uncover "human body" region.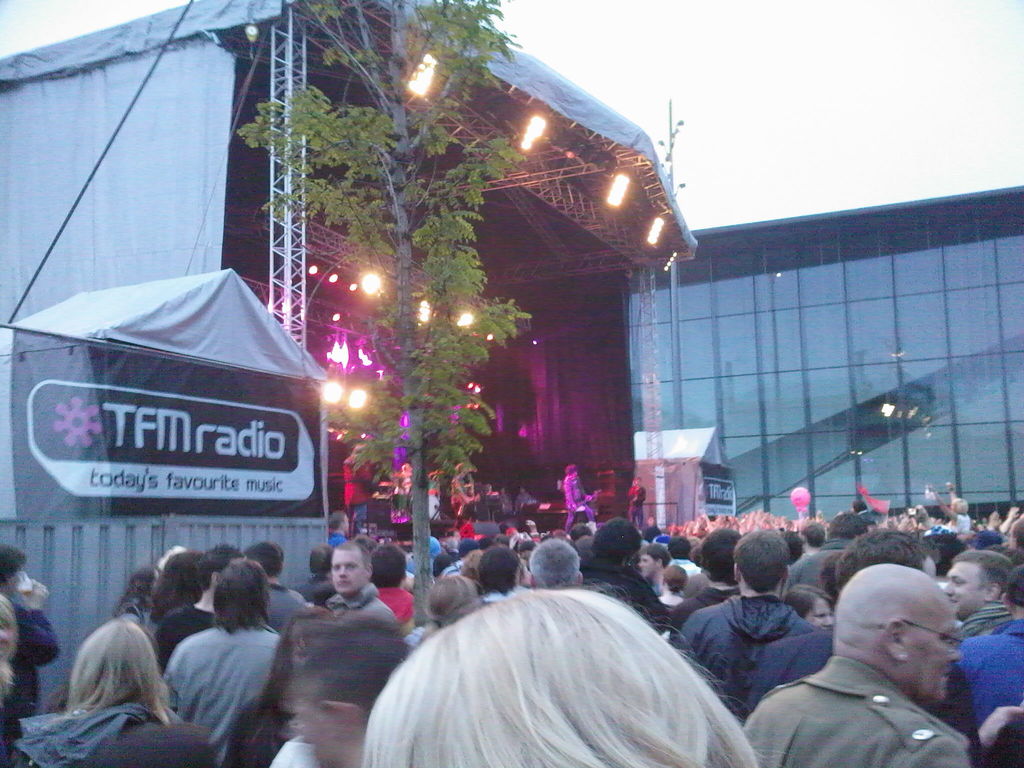
Uncovered: x1=626 y1=477 x2=644 y2=530.
